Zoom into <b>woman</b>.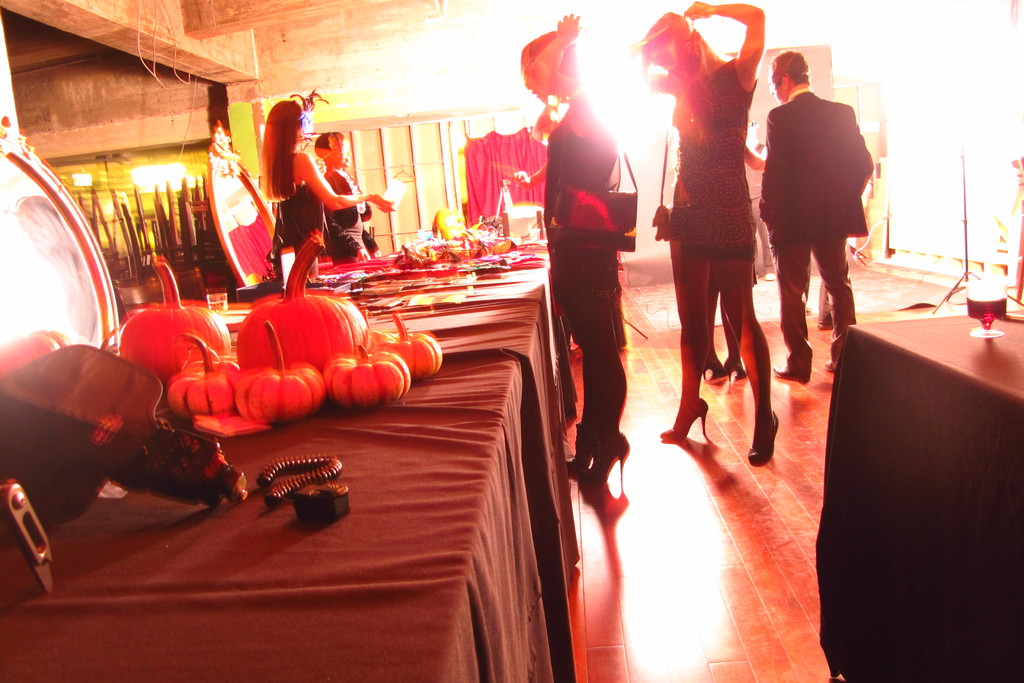
Zoom target: region(314, 128, 383, 263).
